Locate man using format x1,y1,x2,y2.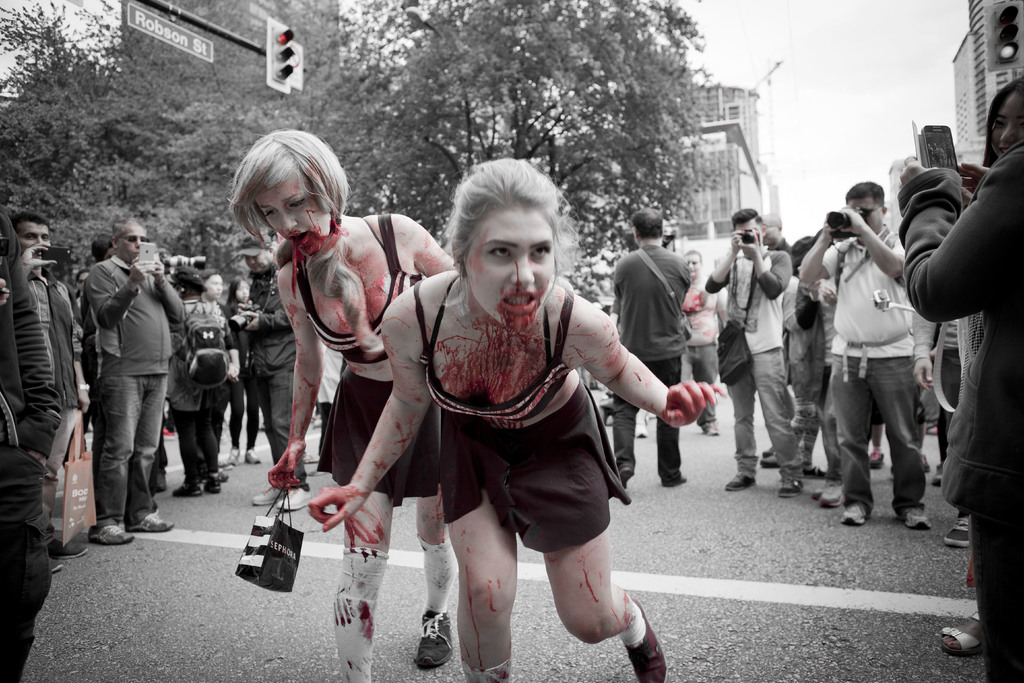
0,210,97,567.
